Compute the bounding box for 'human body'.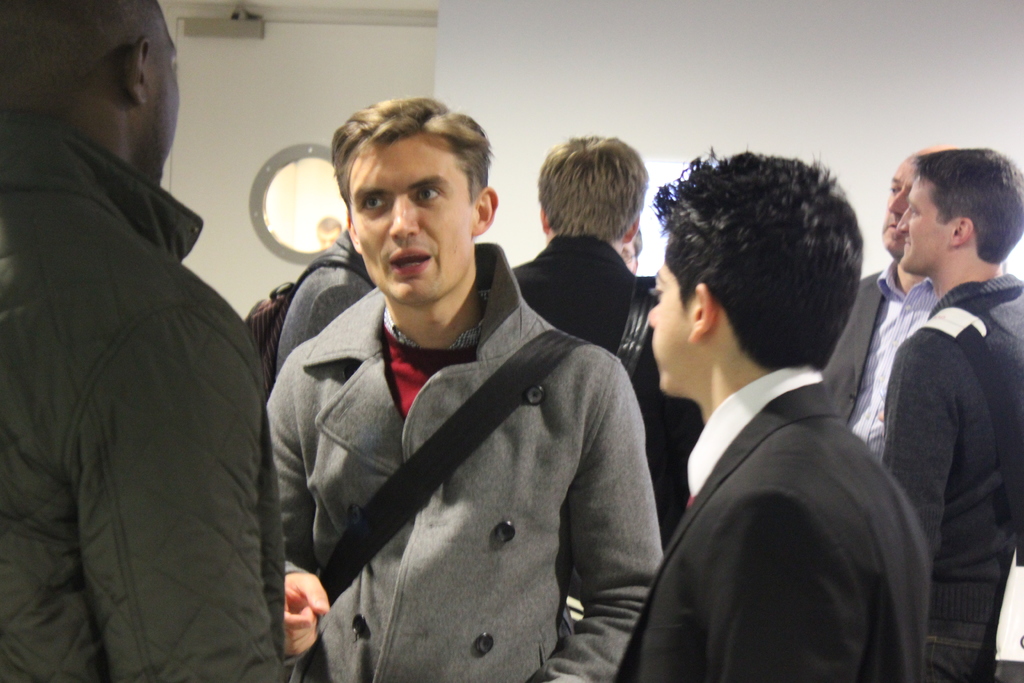
BBox(264, 288, 668, 682).
